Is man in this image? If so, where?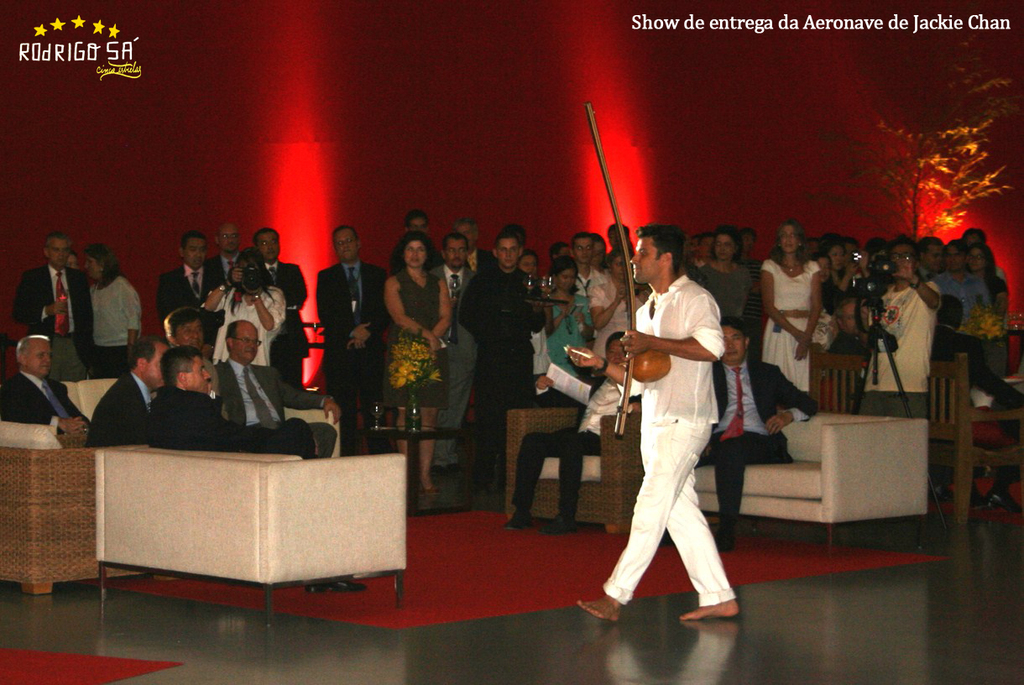
Yes, at crop(159, 308, 210, 359).
